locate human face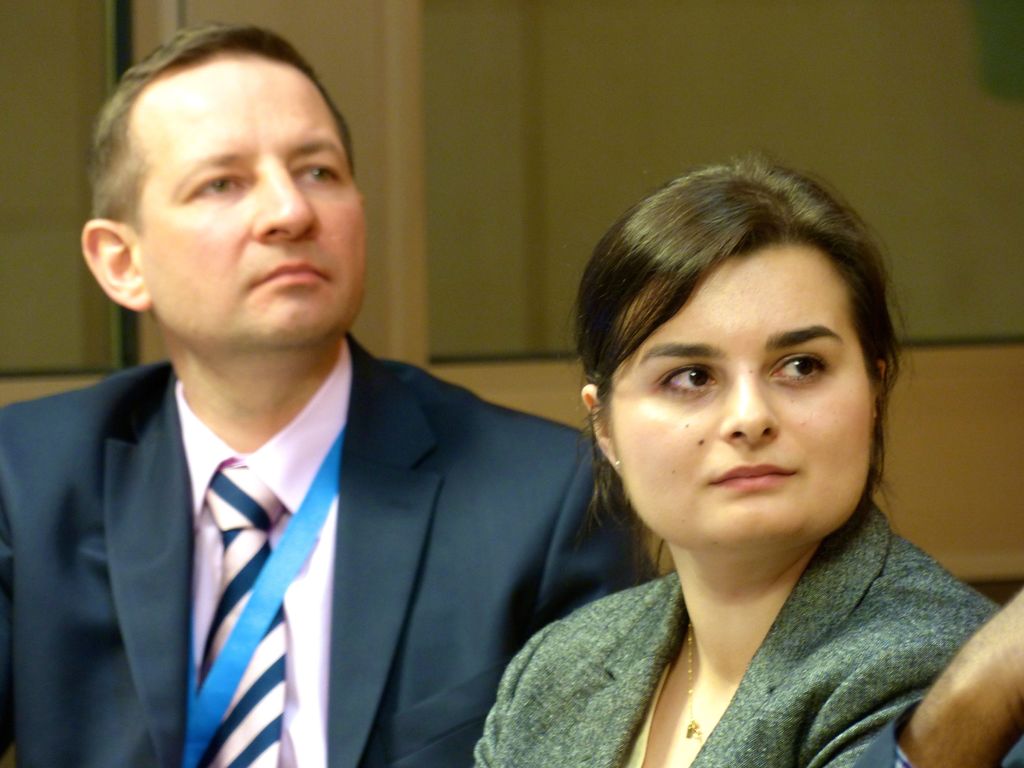
x1=605, y1=243, x2=872, y2=549
